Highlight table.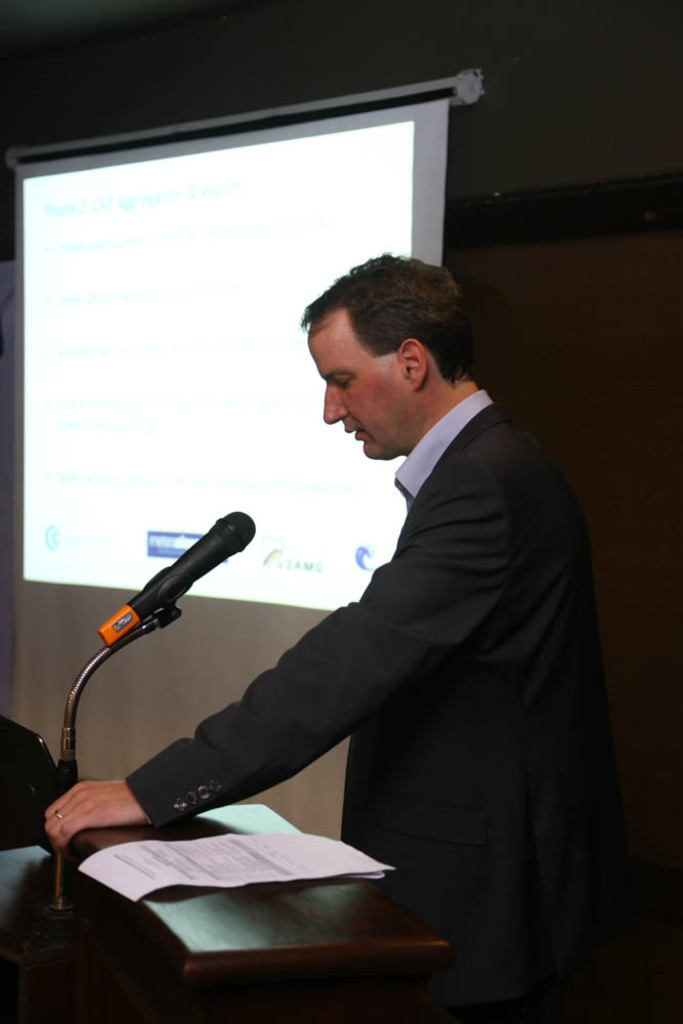
Highlighted region: 34, 799, 465, 1023.
